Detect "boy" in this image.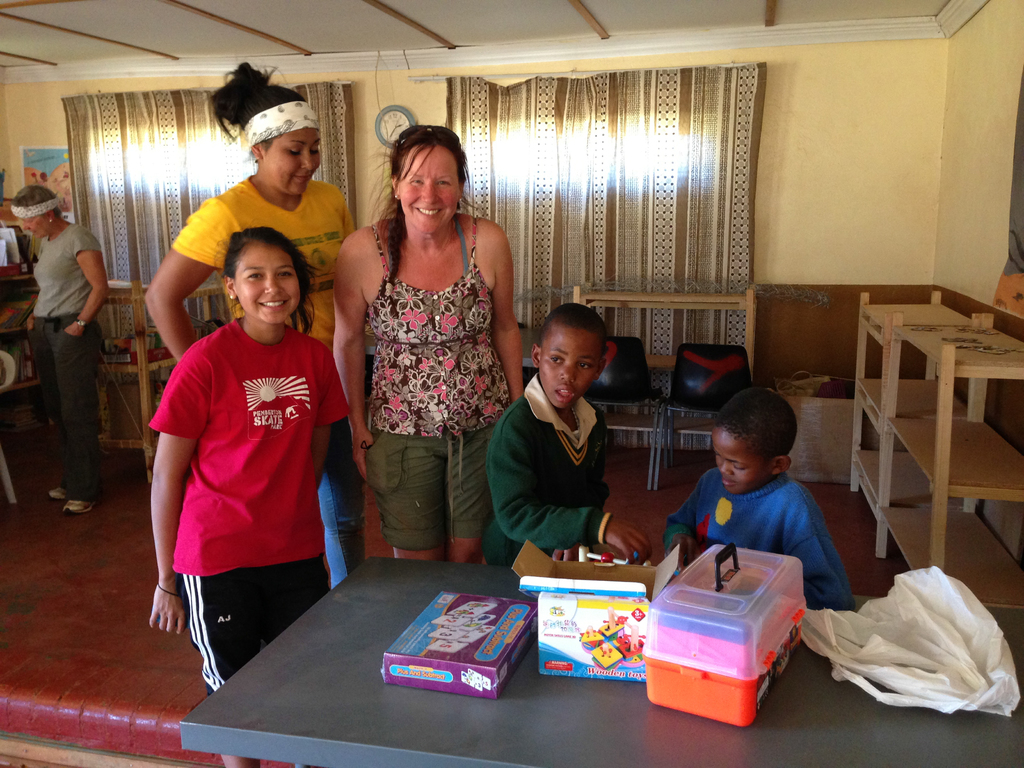
Detection: locate(481, 296, 656, 573).
